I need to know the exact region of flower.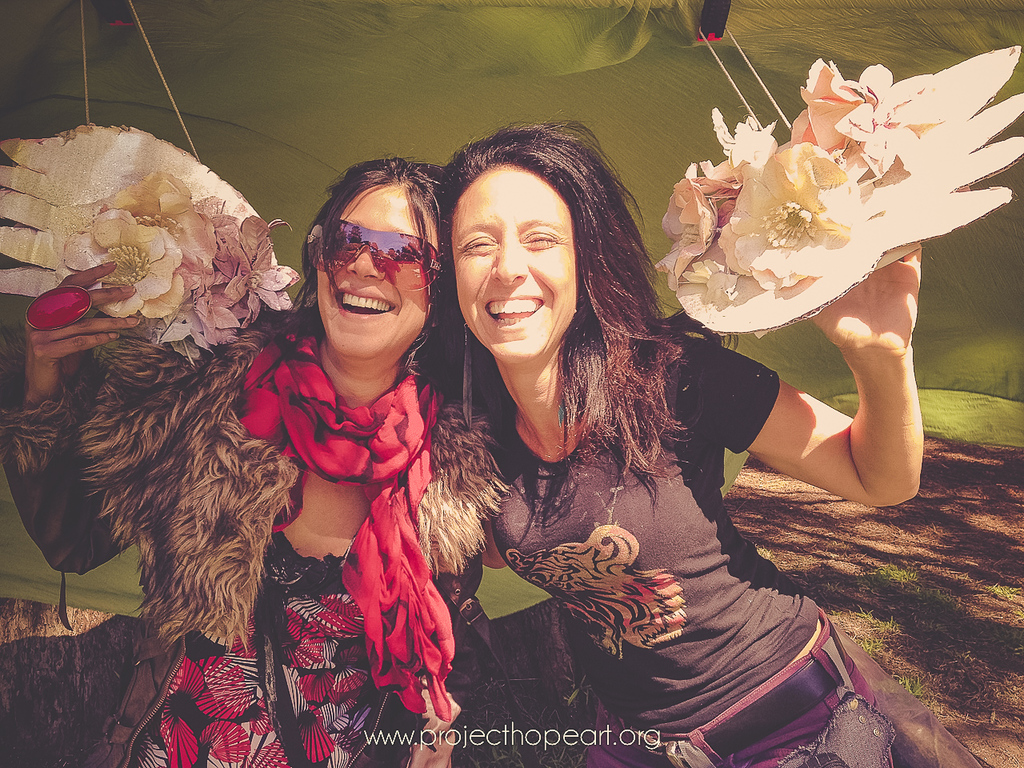
Region: box(158, 278, 232, 358).
